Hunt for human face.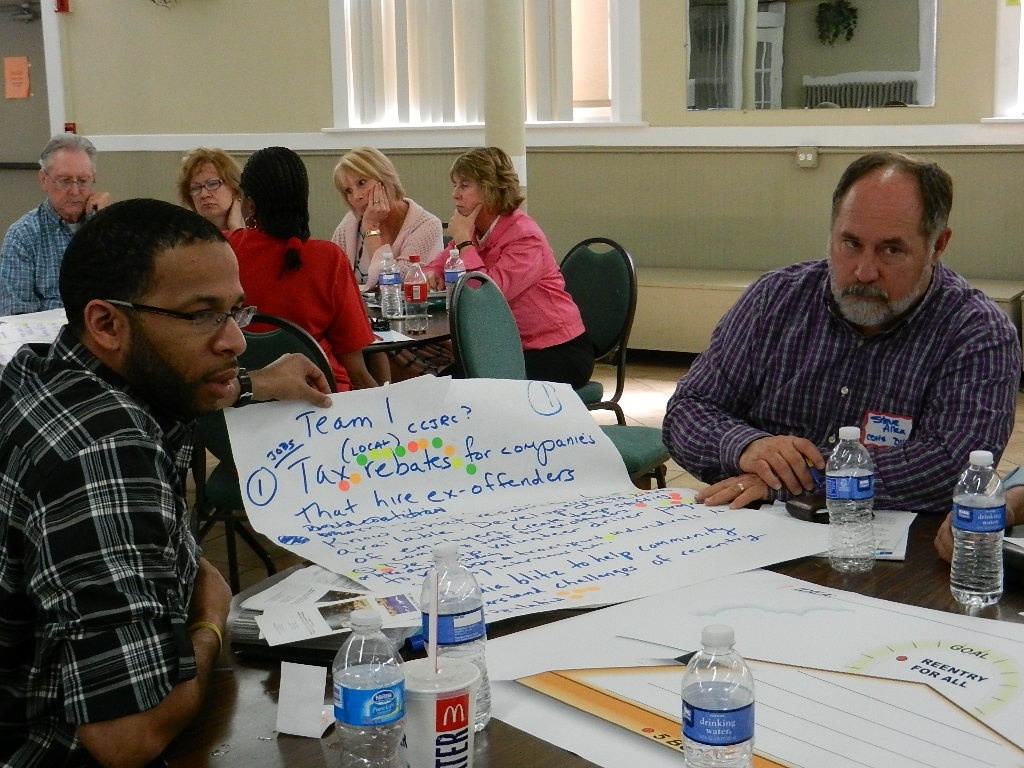
Hunted down at Rect(130, 246, 250, 401).
